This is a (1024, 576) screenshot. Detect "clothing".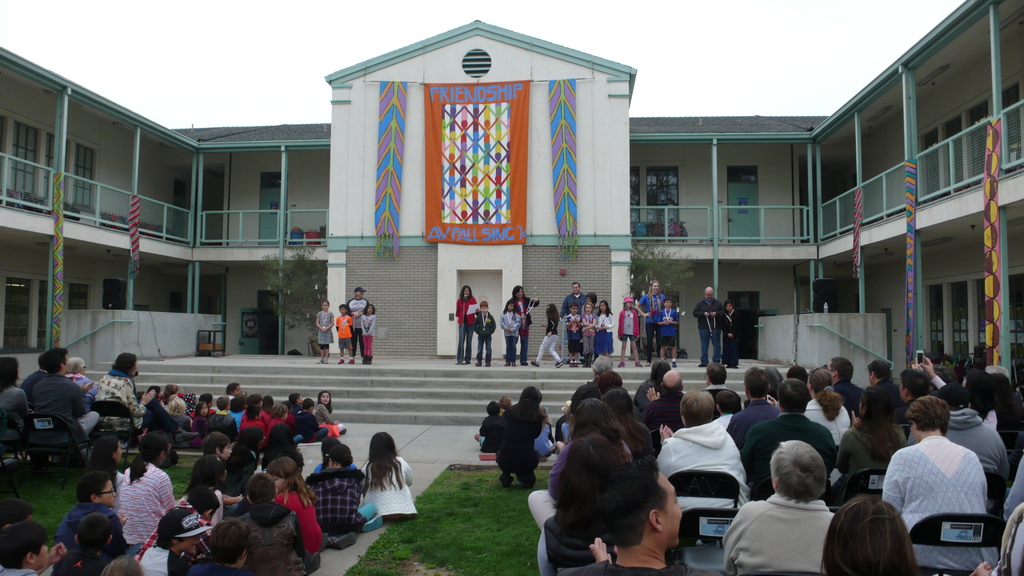
<box>932,378,1000,429</box>.
